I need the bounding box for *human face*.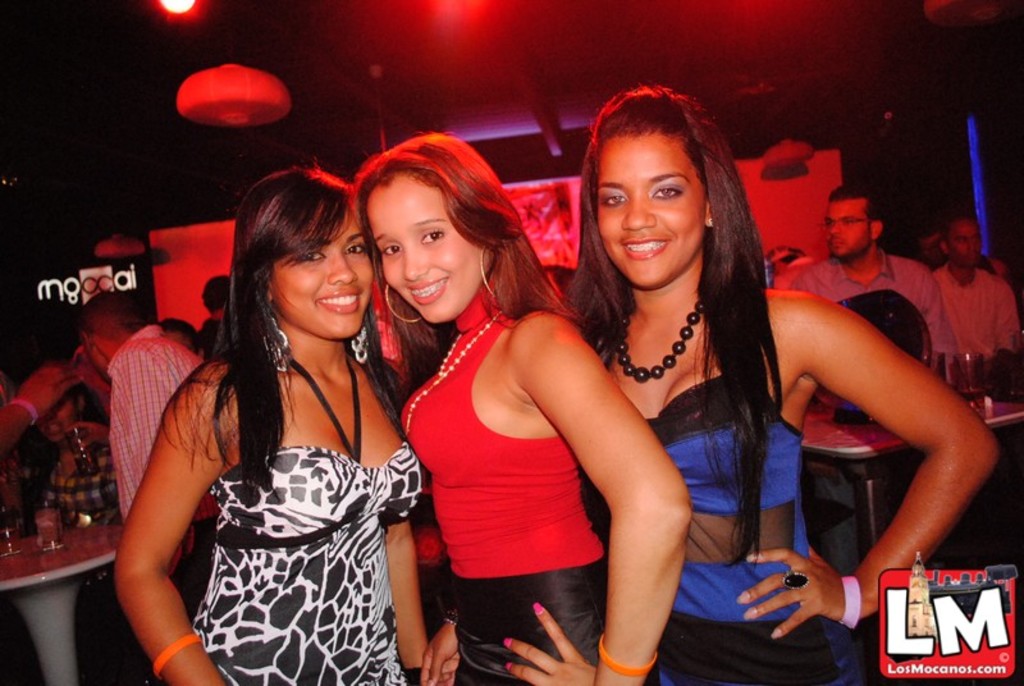
Here it is: {"x1": 269, "y1": 209, "x2": 376, "y2": 337}.
